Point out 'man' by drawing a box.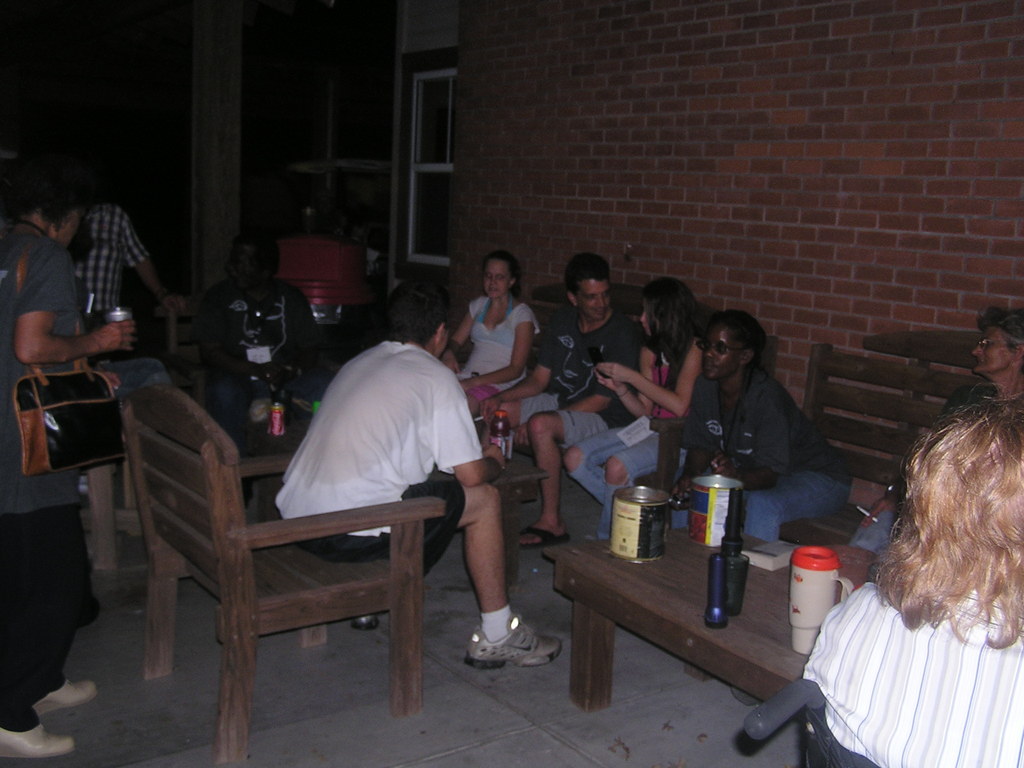
crop(479, 246, 641, 553).
